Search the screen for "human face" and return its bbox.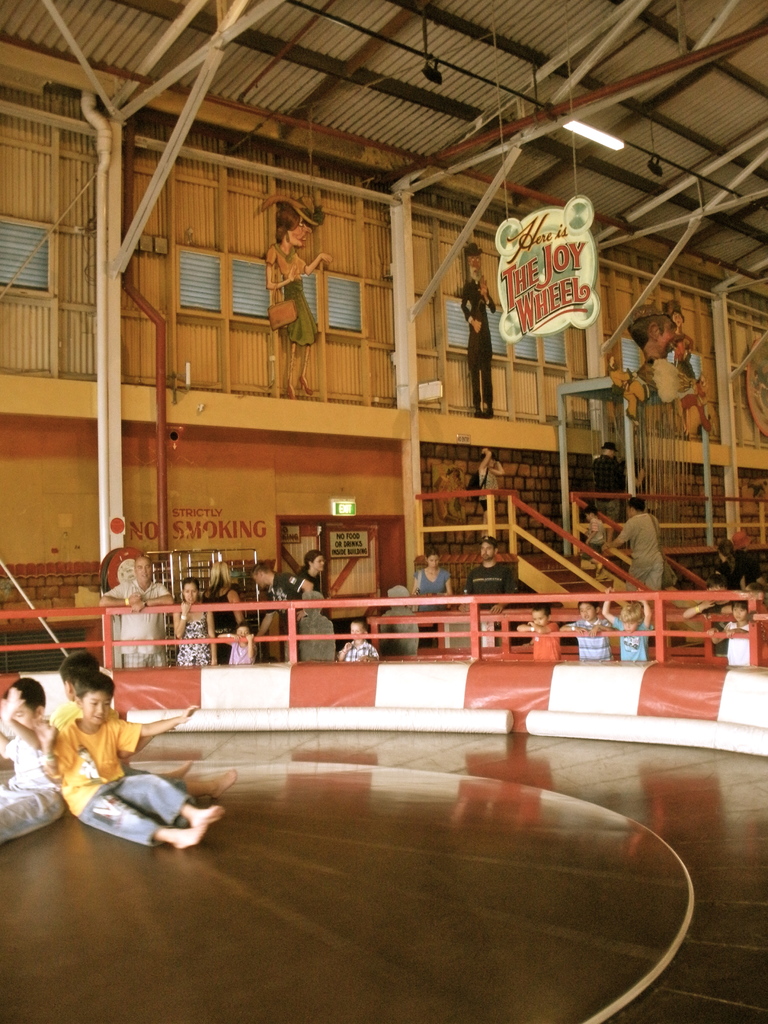
Found: <bbox>733, 602, 747, 628</bbox>.
